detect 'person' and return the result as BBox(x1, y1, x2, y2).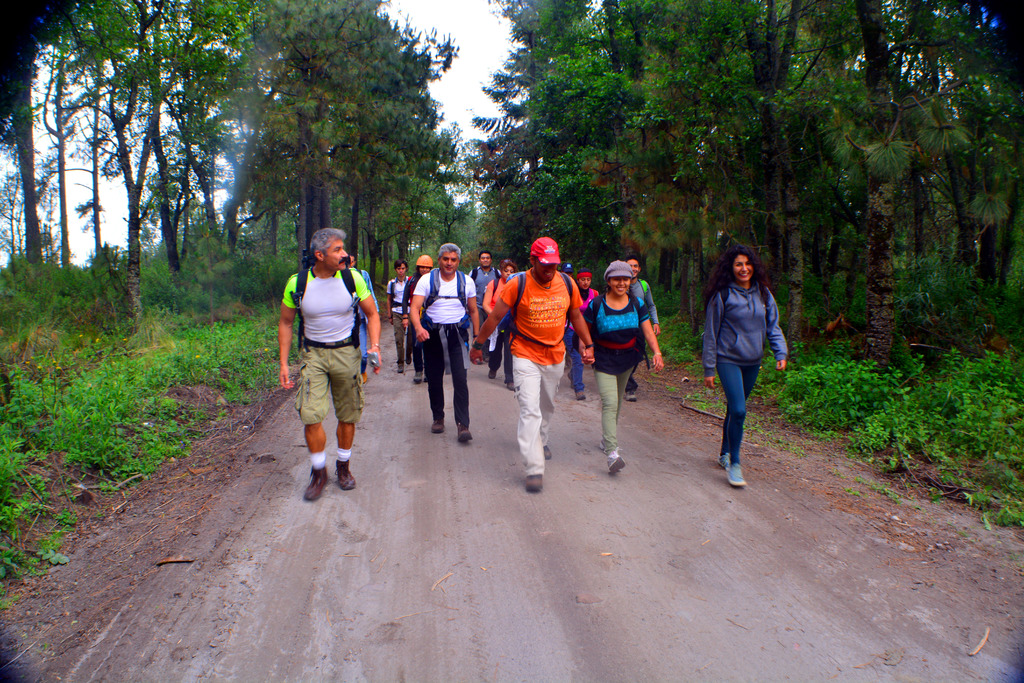
BBox(703, 242, 788, 488).
